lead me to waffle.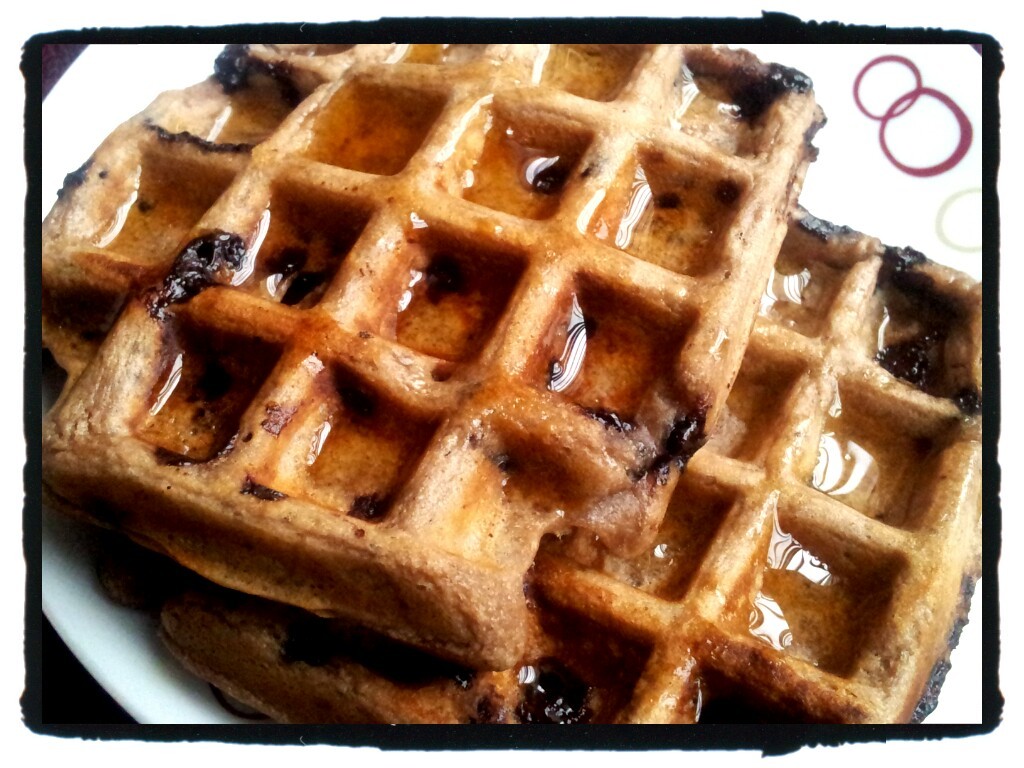
Lead to {"left": 92, "top": 533, "right": 637, "bottom": 731}.
